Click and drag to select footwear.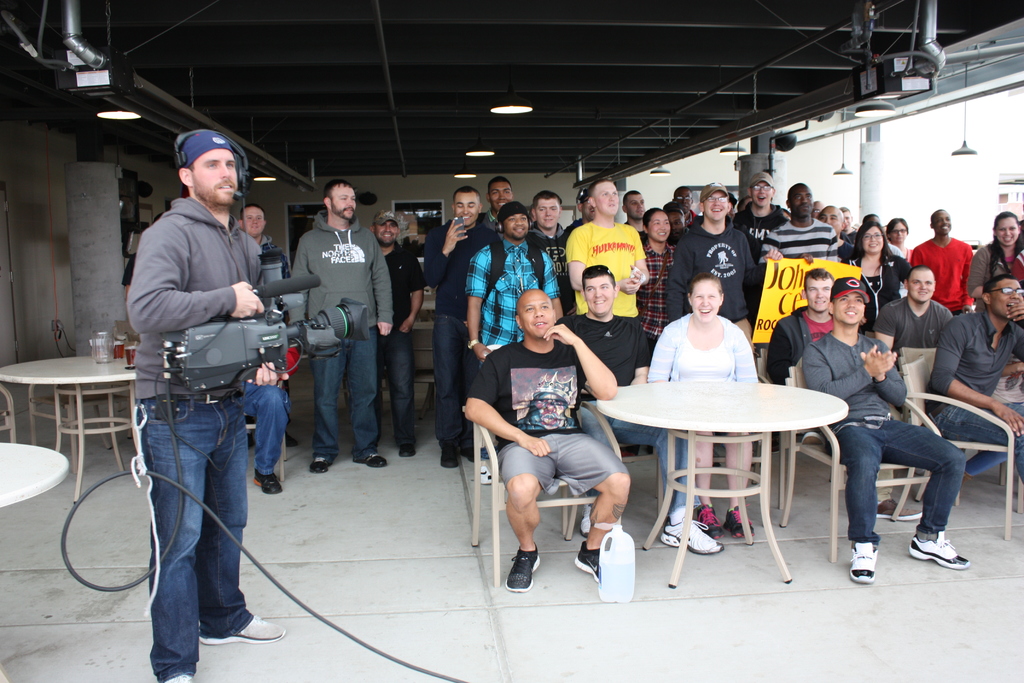
Selection: (left=352, top=452, right=388, bottom=466).
